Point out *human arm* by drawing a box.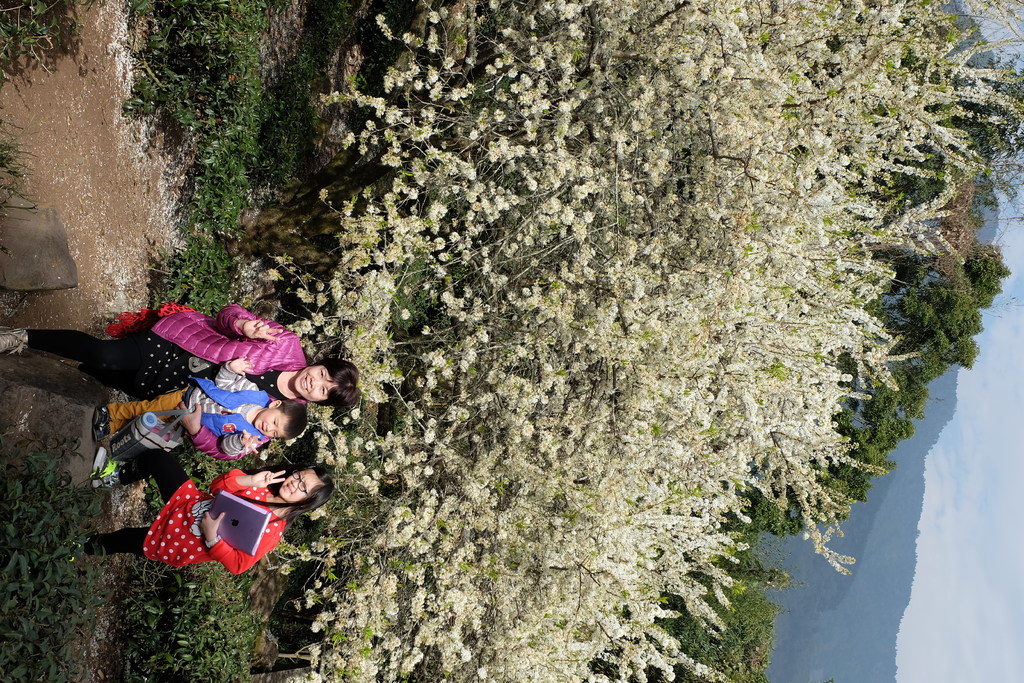
left=210, top=465, right=291, bottom=493.
